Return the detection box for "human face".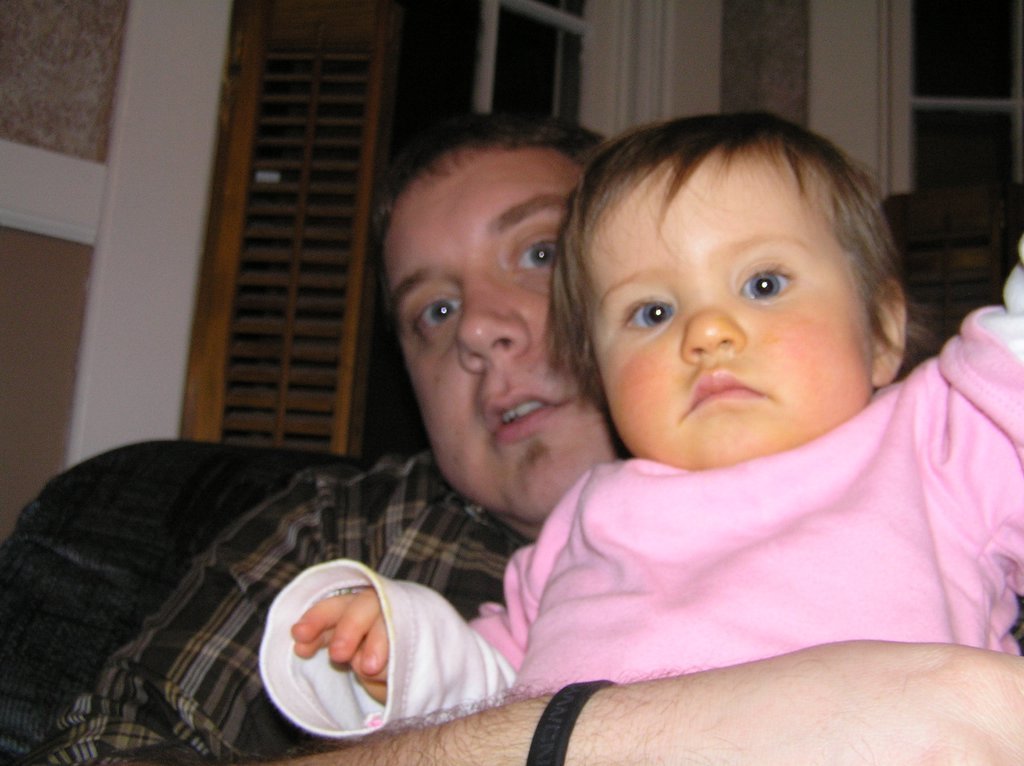
rect(382, 146, 618, 521).
